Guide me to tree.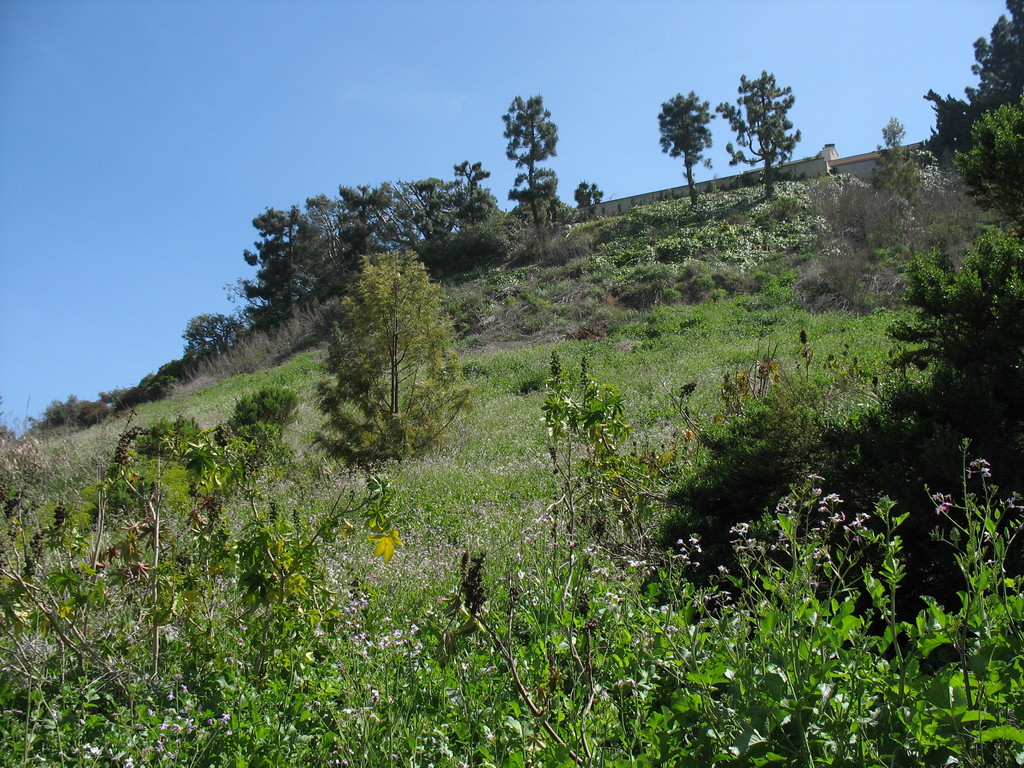
Guidance: (655,89,717,196).
